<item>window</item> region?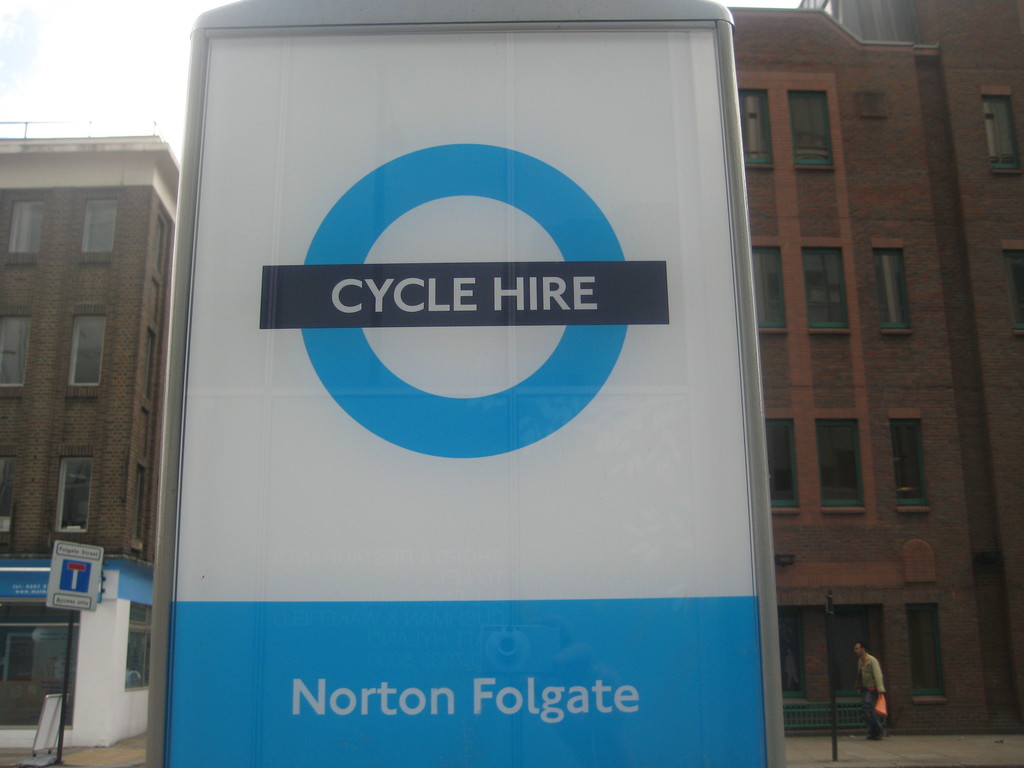
left=67, top=312, right=109, bottom=388
